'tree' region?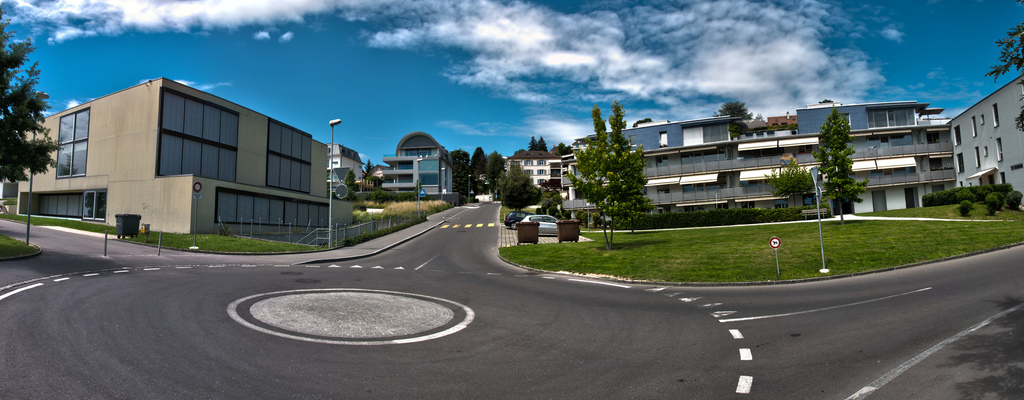
[left=447, top=143, right=514, bottom=196]
